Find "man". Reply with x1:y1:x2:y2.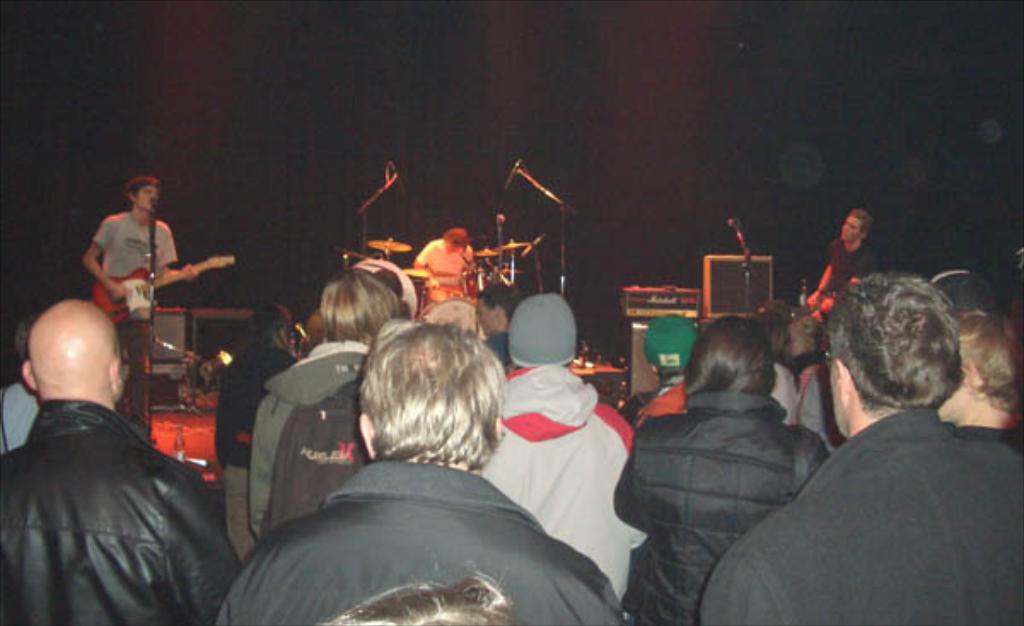
804:210:881:317.
